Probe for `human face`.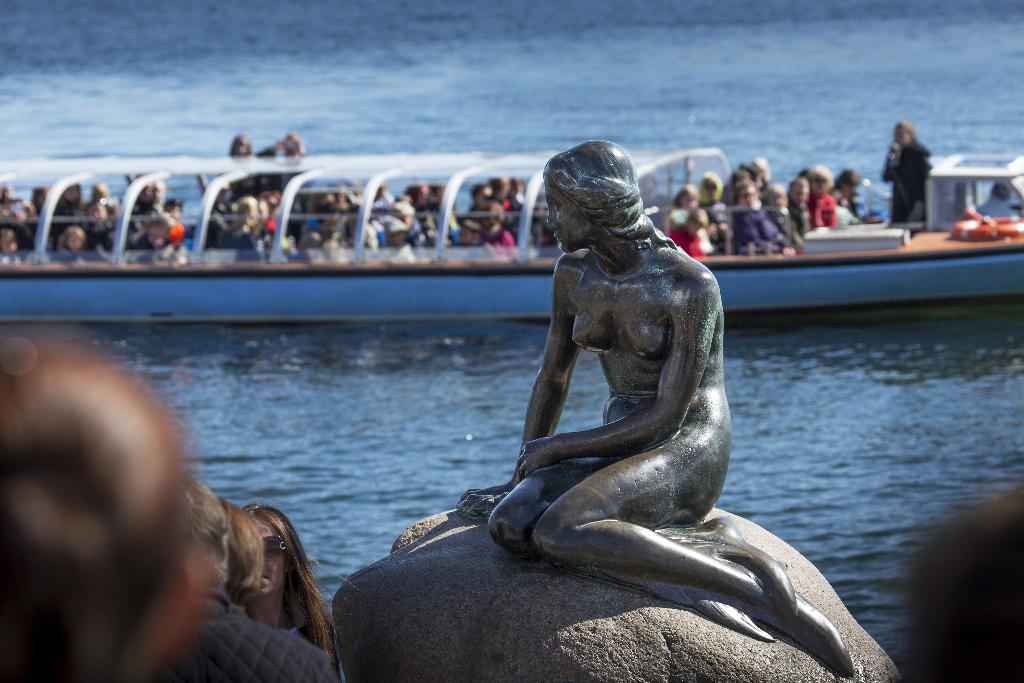
Probe result: 234, 518, 291, 600.
